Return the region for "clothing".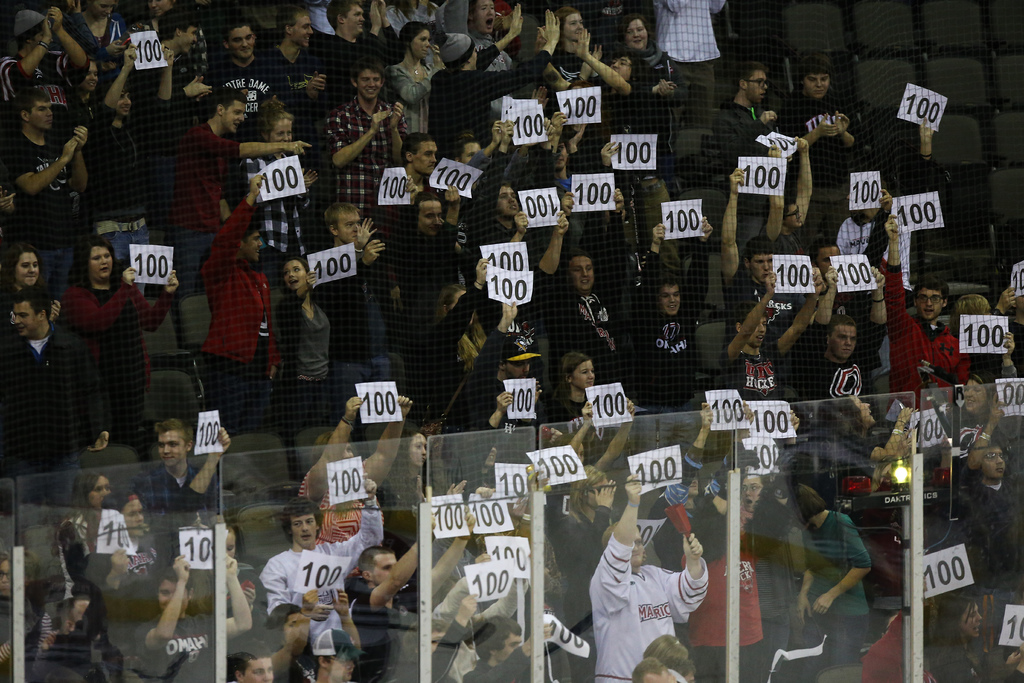
{"left": 1008, "top": 289, "right": 1023, "bottom": 385}.
